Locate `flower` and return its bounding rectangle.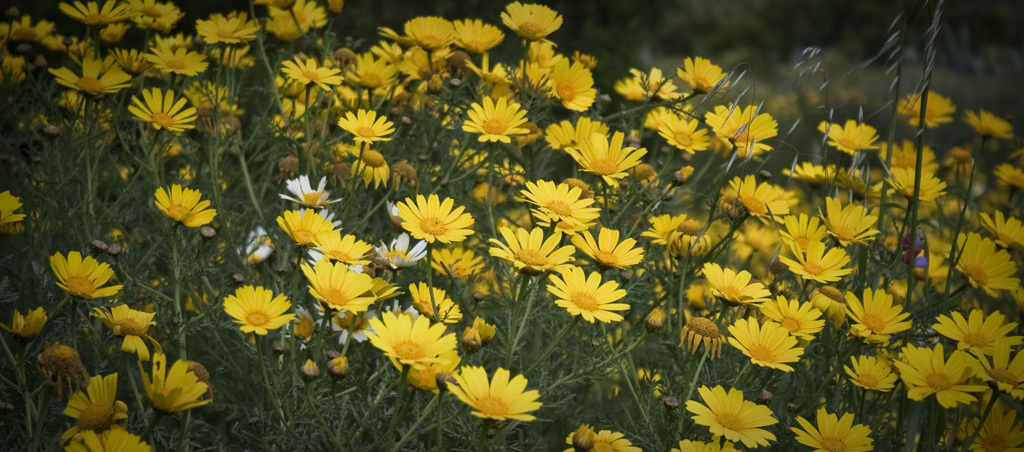
BBox(977, 335, 1023, 401).
